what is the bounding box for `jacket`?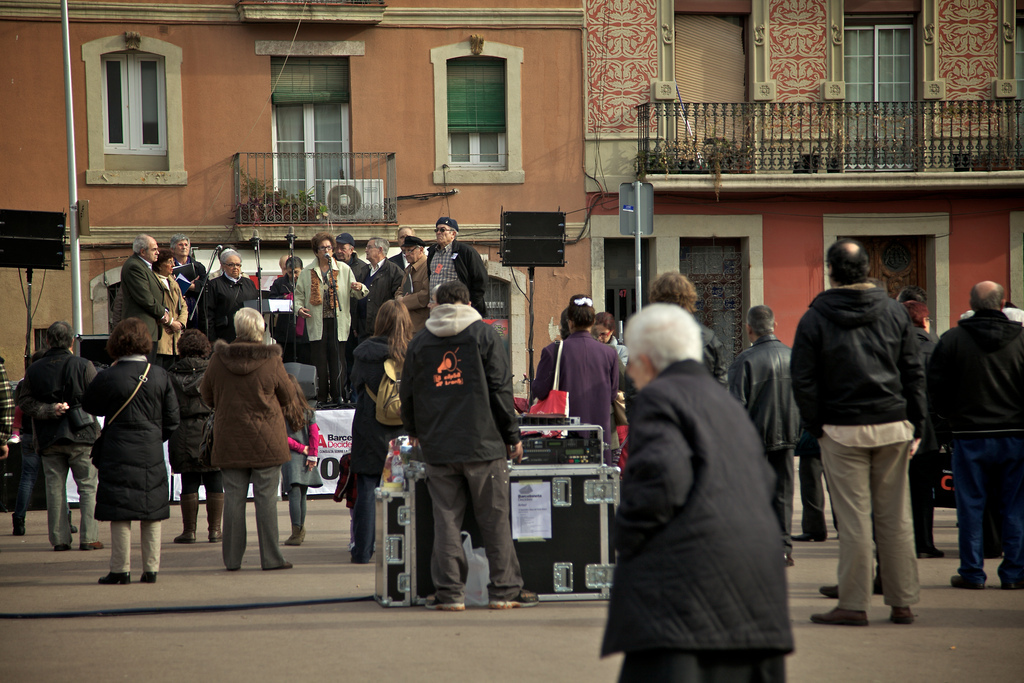
x1=926, y1=304, x2=1023, y2=431.
